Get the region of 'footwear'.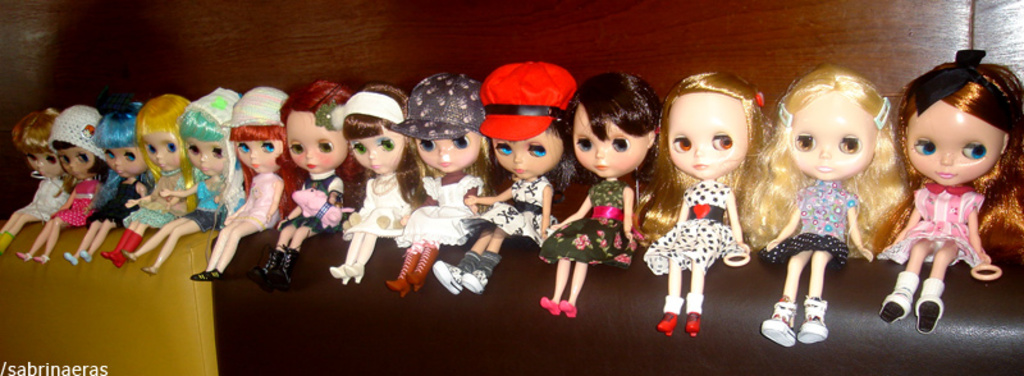
(left=116, top=247, right=136, bottom=265).
